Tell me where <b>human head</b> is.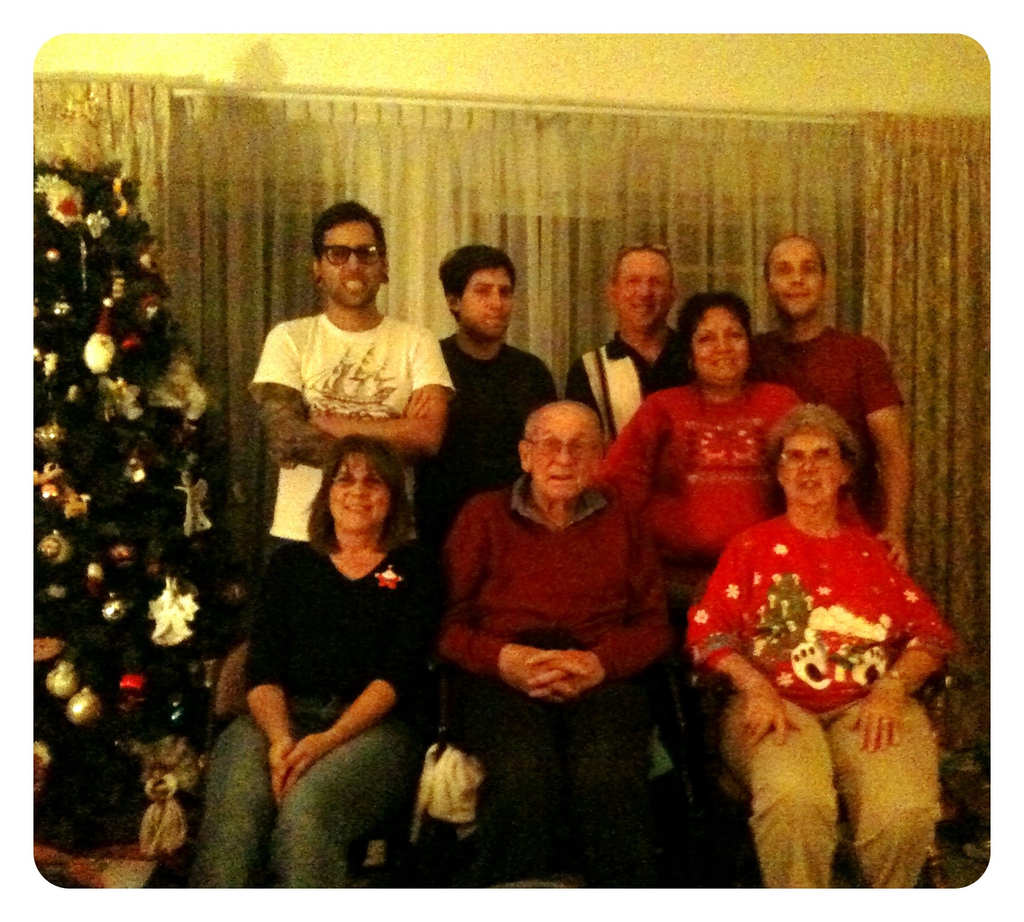
<b>human head</b> is at 291:196:387:307.
